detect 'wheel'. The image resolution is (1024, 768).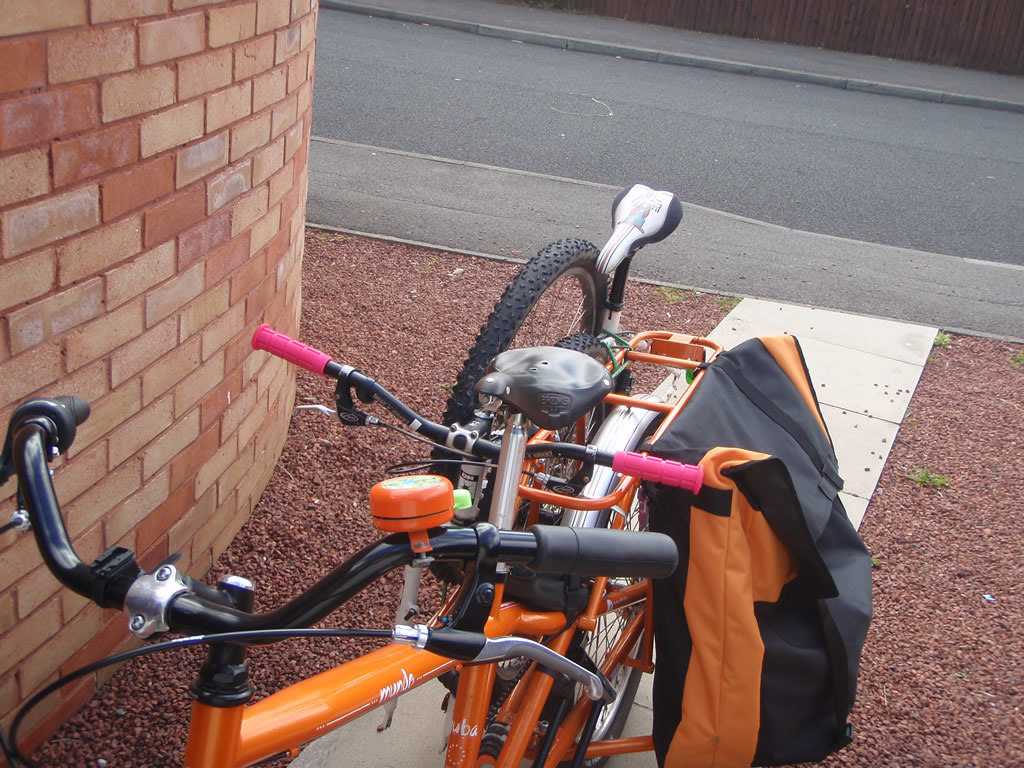
left=420, top=238, right=603, bottom=530.
